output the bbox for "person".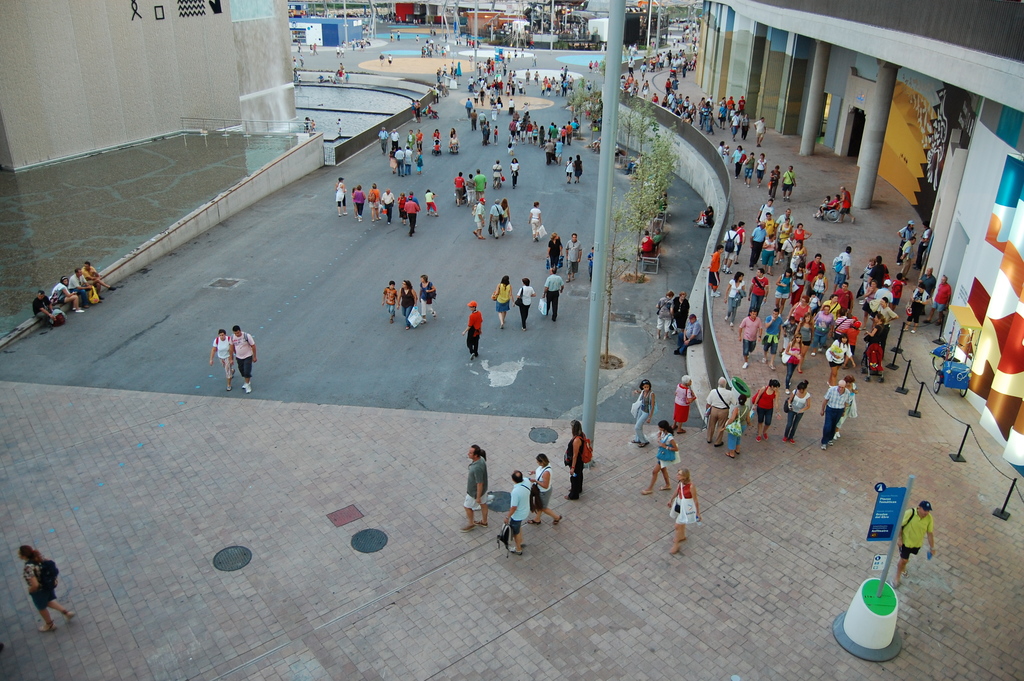
(left=689, top=52, right=697, bottom=70).
